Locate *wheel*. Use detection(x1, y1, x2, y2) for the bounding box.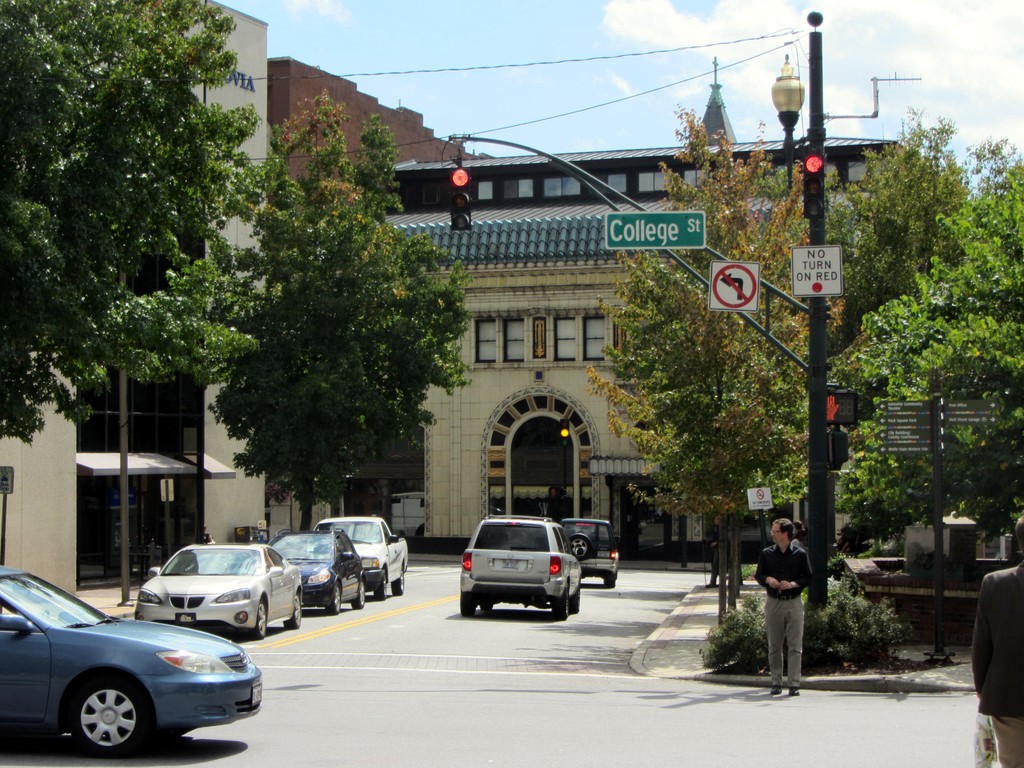
detection(554, 591, 568, 621).
